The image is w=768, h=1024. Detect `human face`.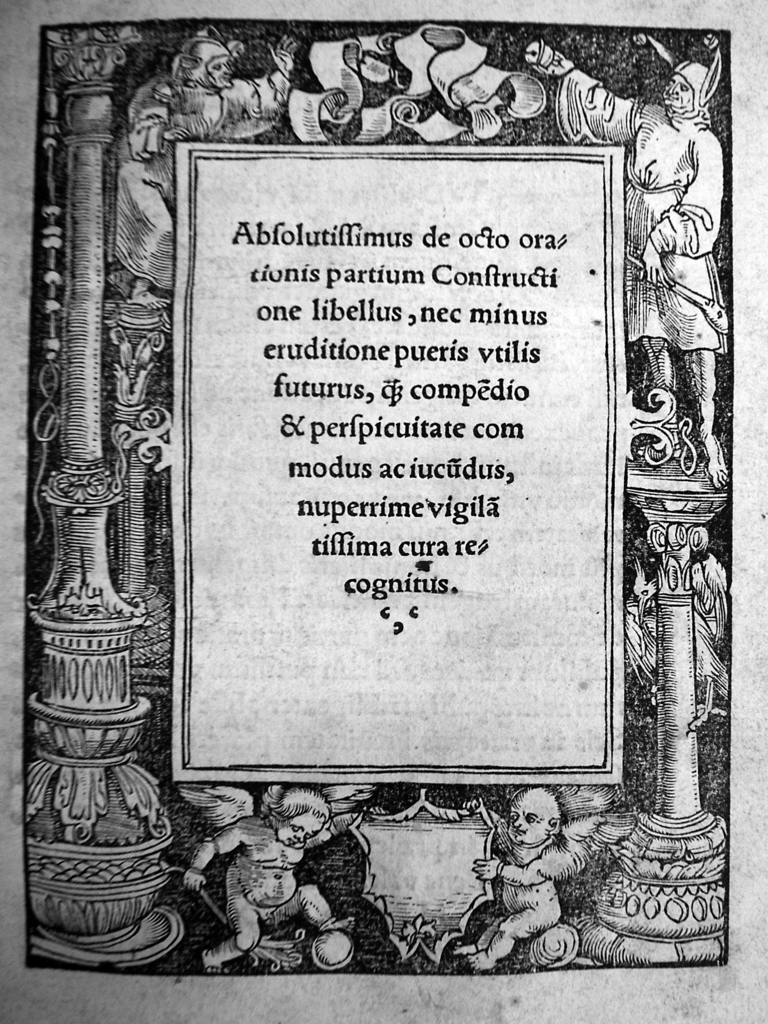
Detection: {"x1": 271, "y1": 817, "x2": 324, "y2": 846}.
